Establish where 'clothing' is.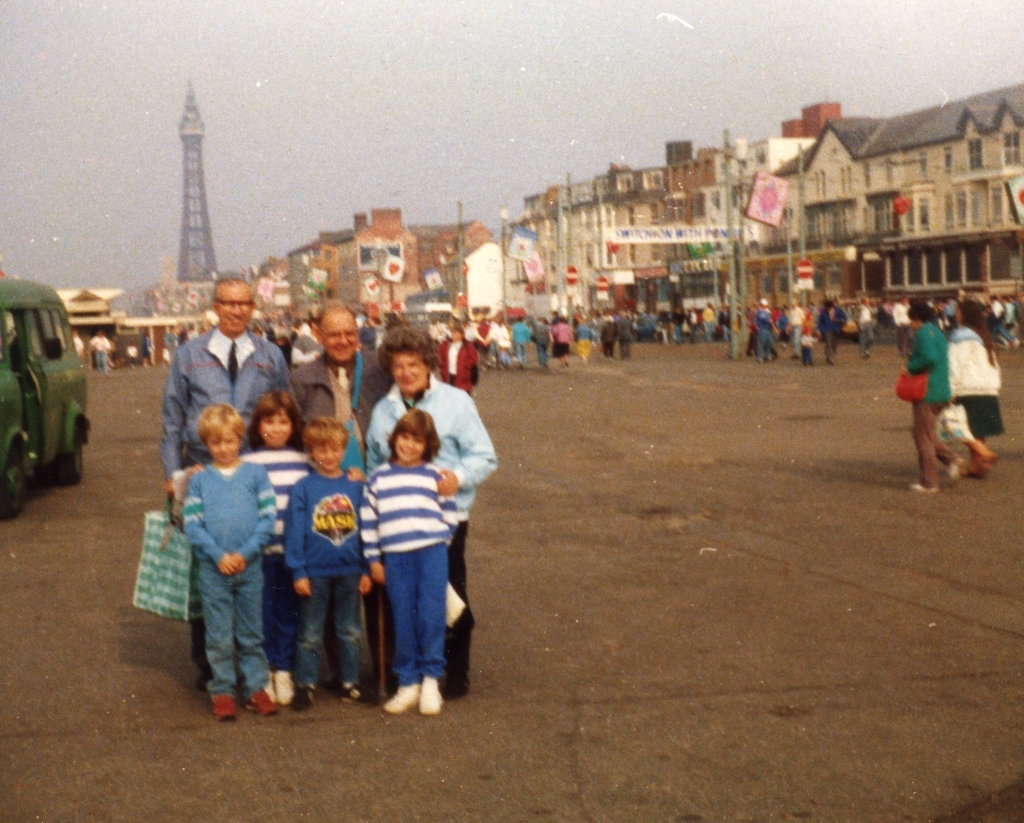
Established at 902,317,958,484.
